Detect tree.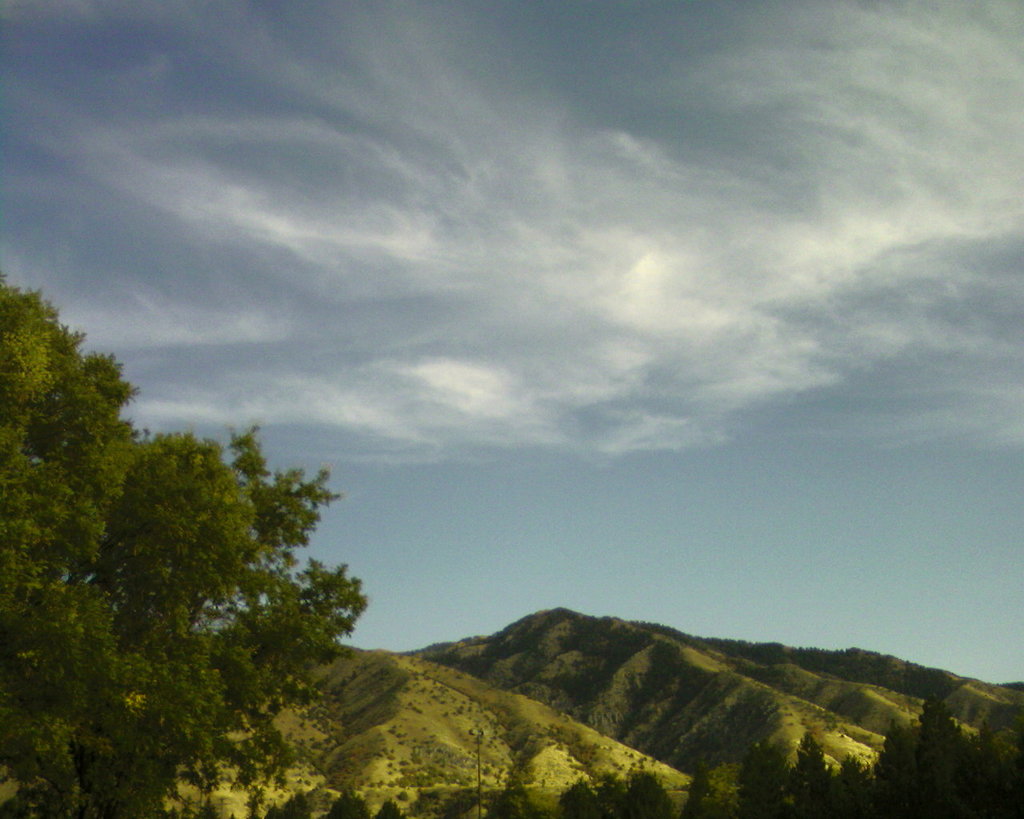
Detected at detection(0, 272, 368, 818).
